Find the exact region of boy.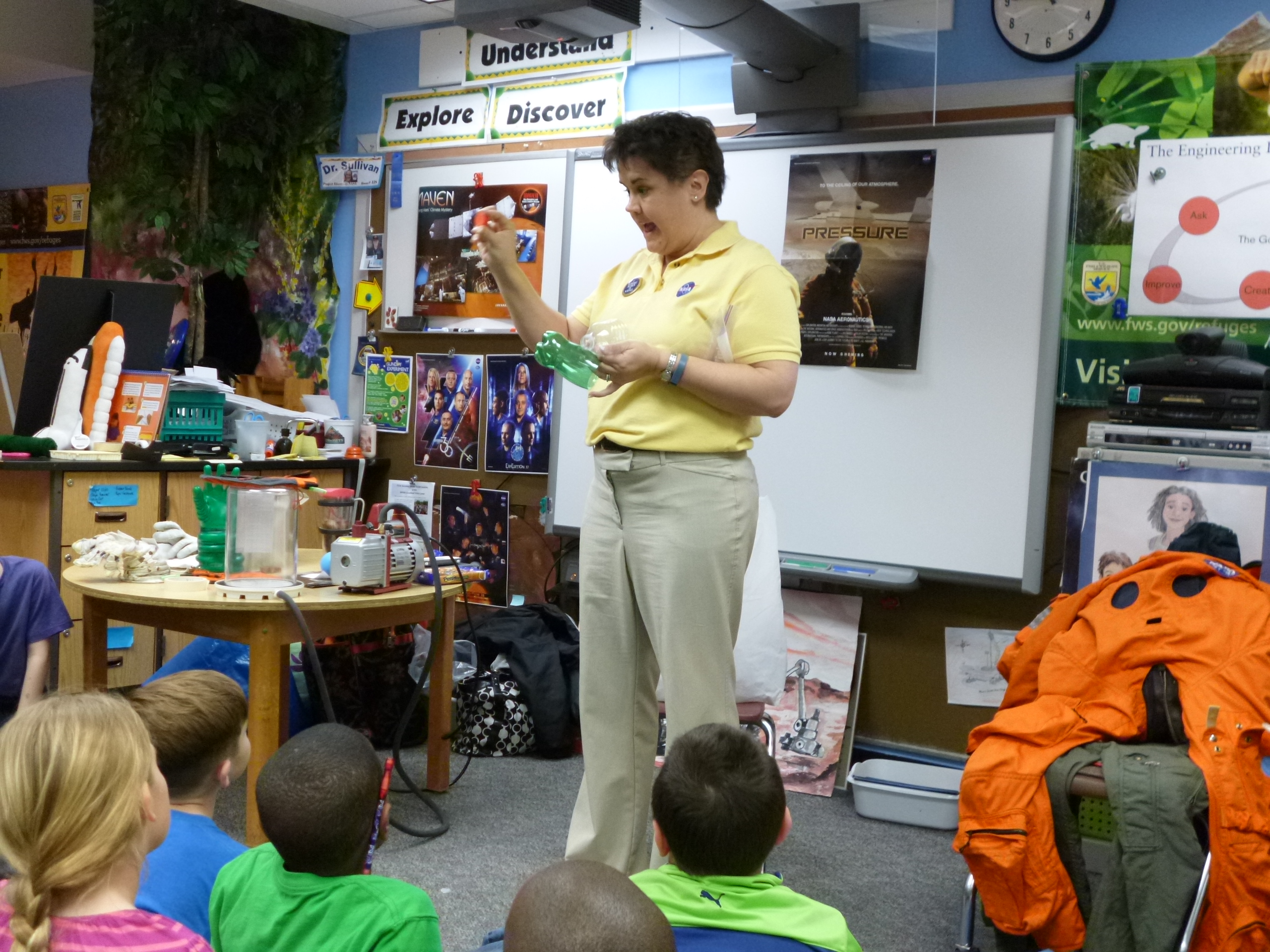
Exact region: 82 360 211 466.
